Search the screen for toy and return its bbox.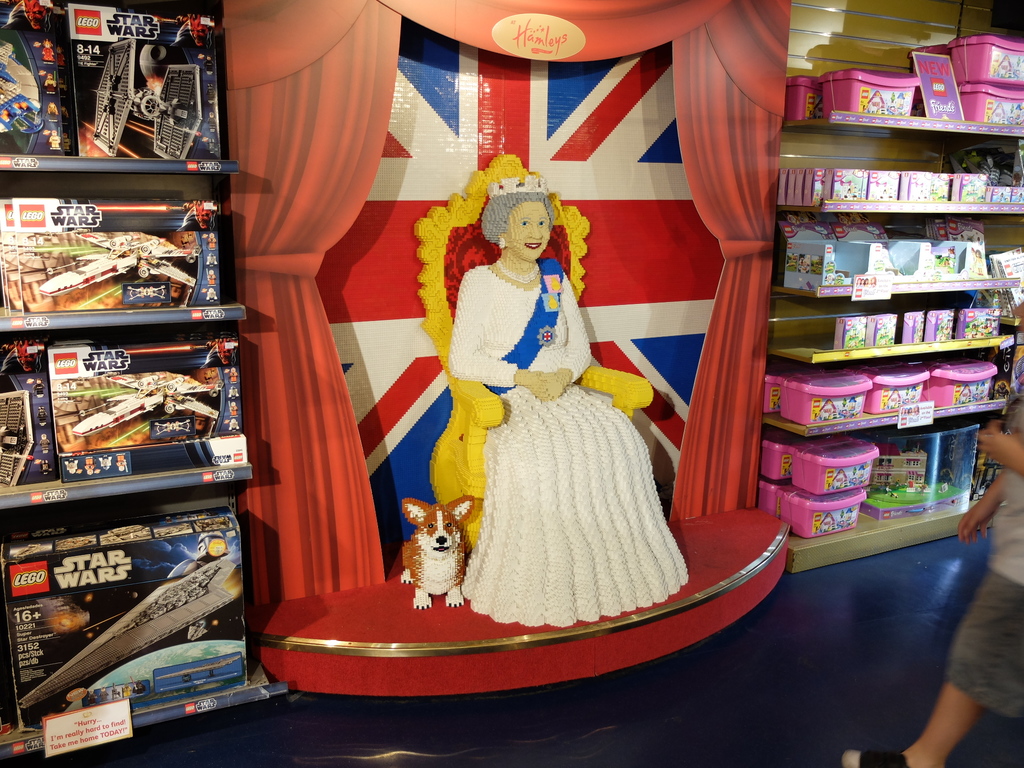
Found: 175/12/213/52.
